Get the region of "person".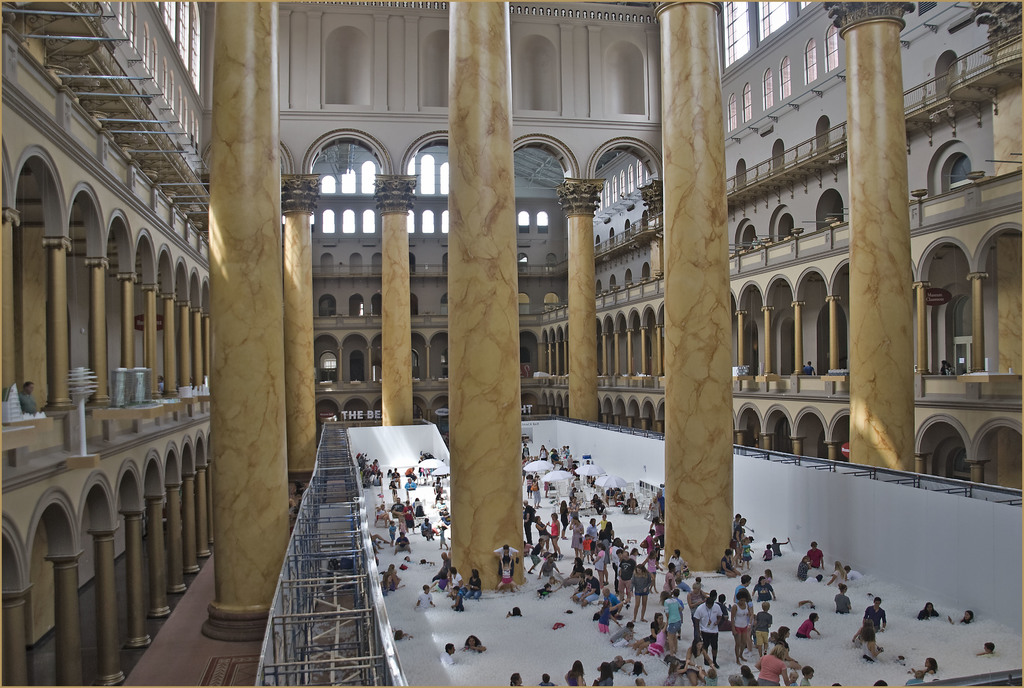
locate(777, 627, 790, 646).
